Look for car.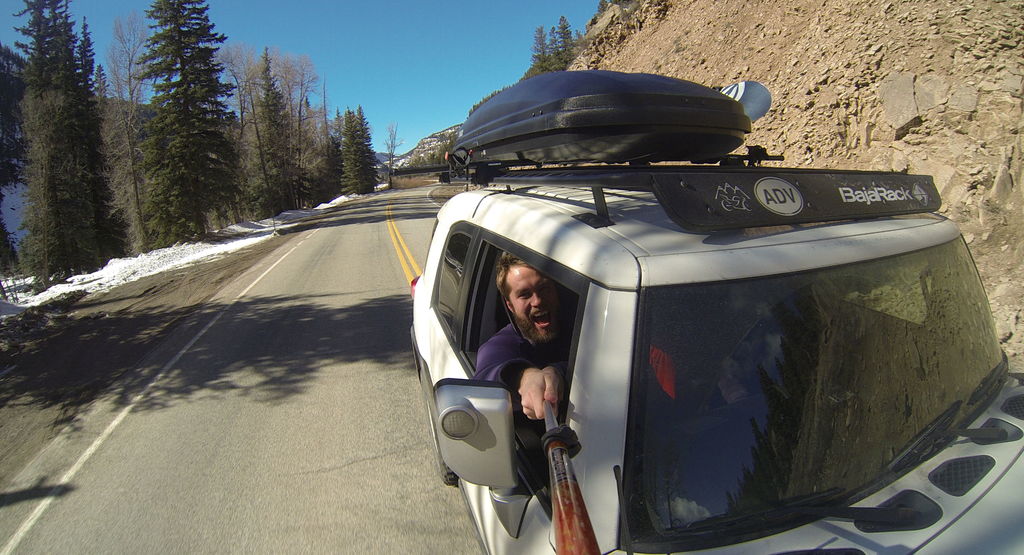
Found: rect(398, 98, 1005, 547).
